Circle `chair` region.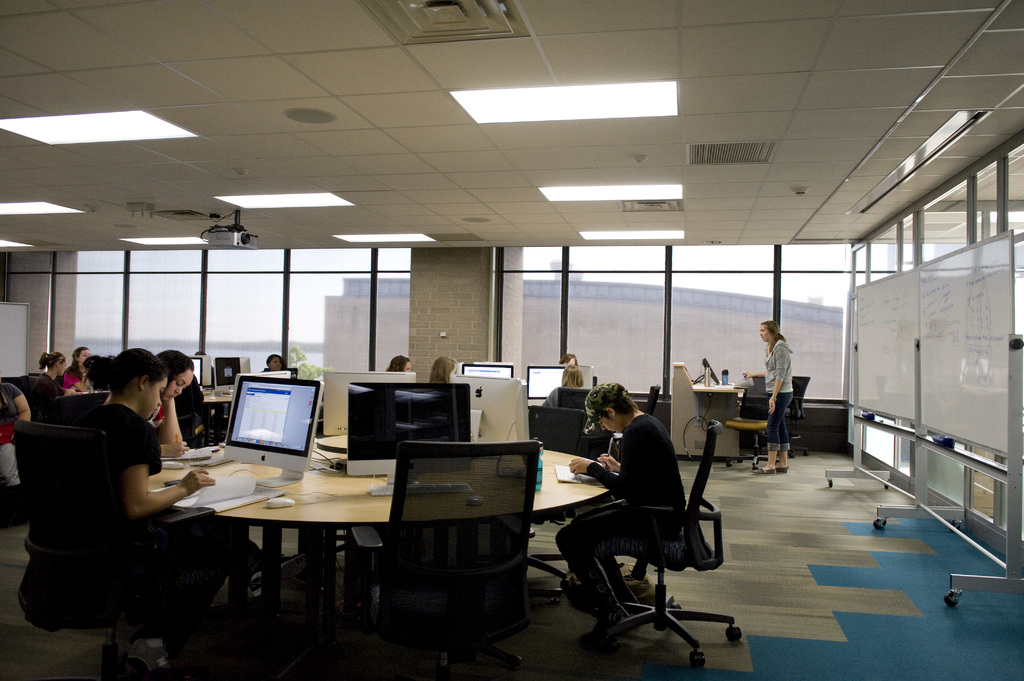
Region: 615,395,741,644.
